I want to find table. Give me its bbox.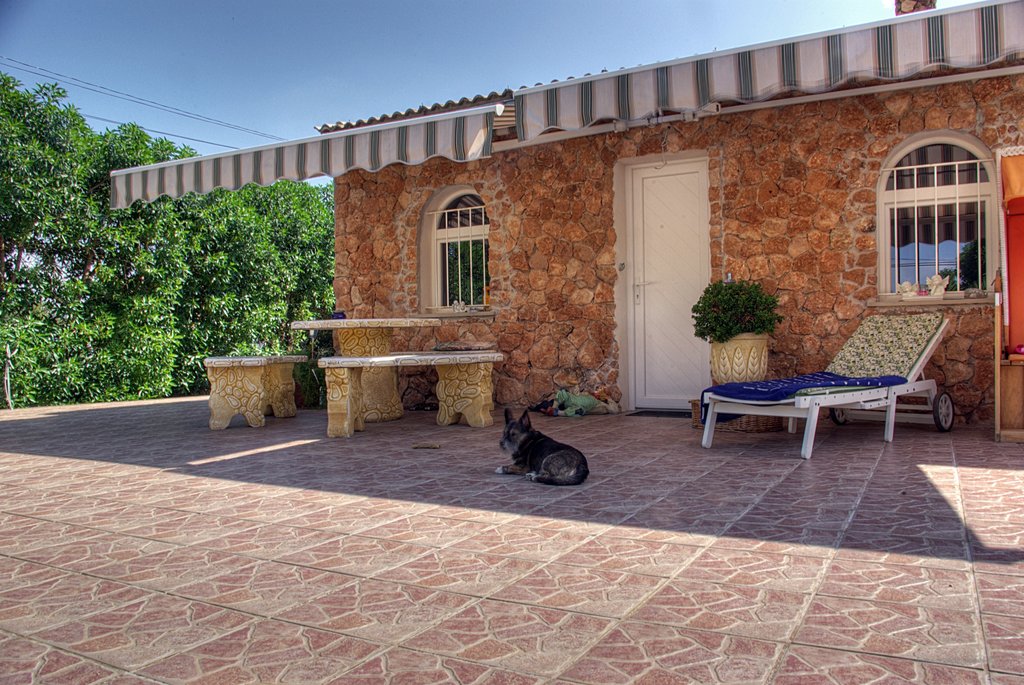
316, 348, 494, 428.
